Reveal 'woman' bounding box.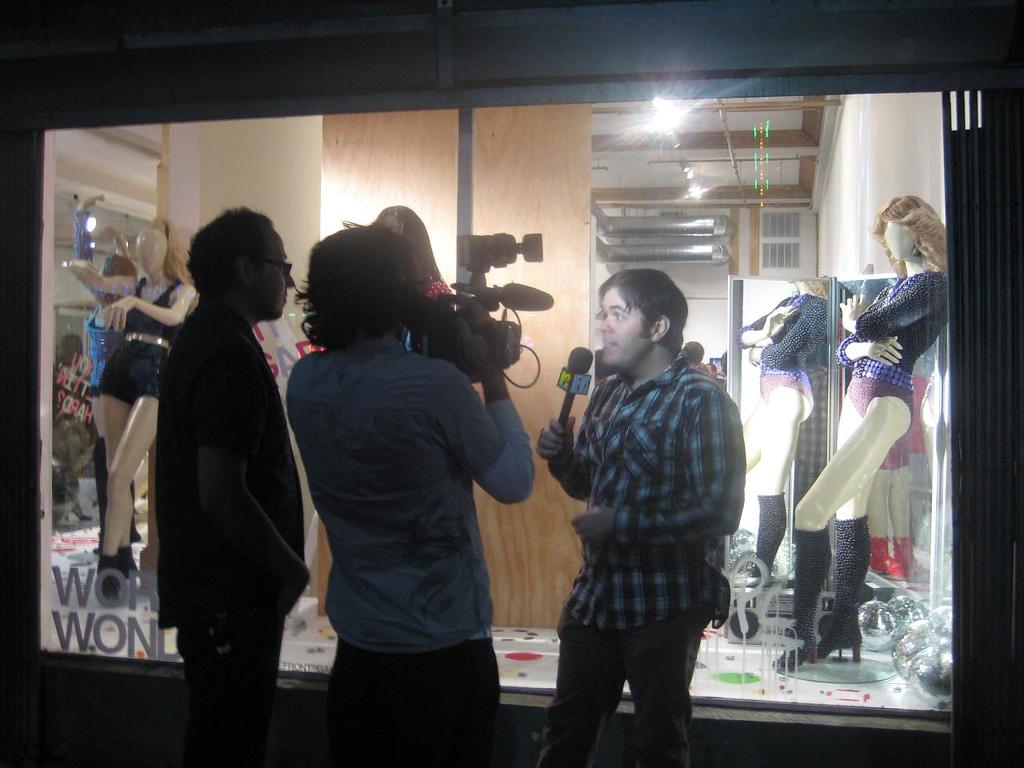
Revealed: (x1=93, y1=230, x2=193, y2=605).
